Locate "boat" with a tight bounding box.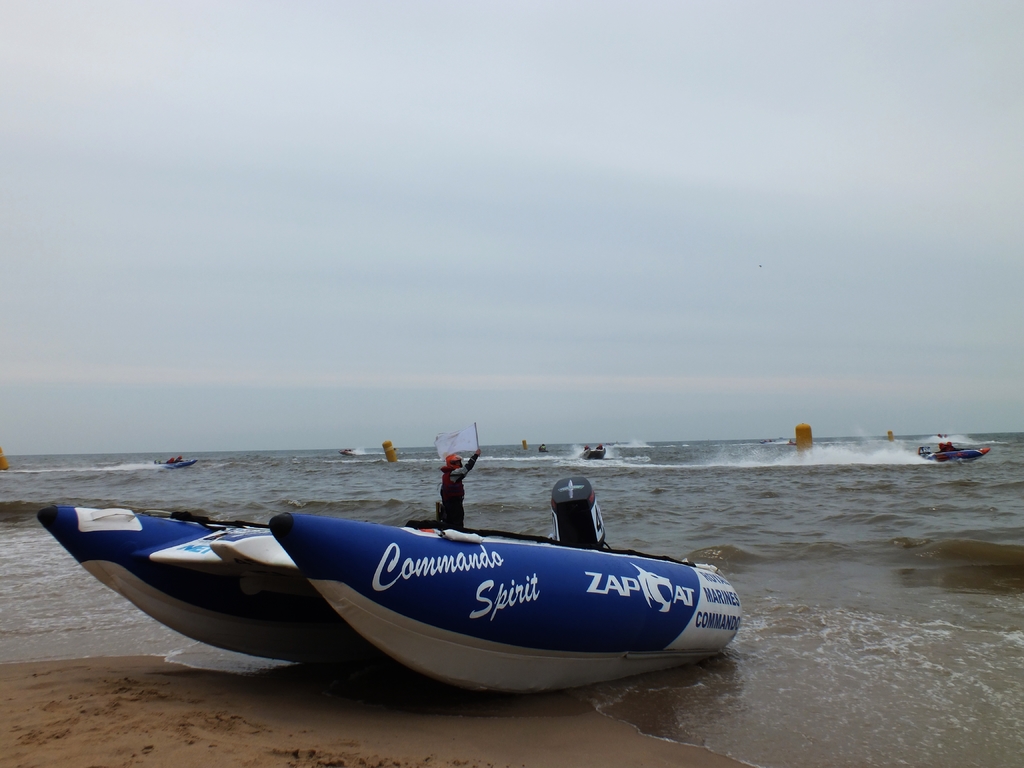
[x1=34, y1=477, x2=742, y2=698].
